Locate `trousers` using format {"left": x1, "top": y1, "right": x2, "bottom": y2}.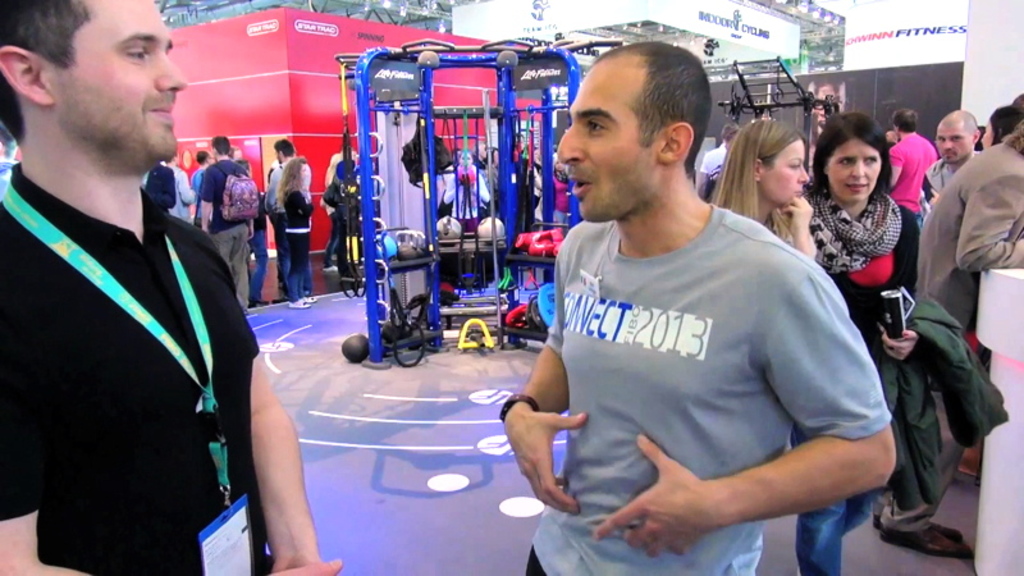
{"left": 283, "top": 229, "right": 308, "bottom": 296}.
